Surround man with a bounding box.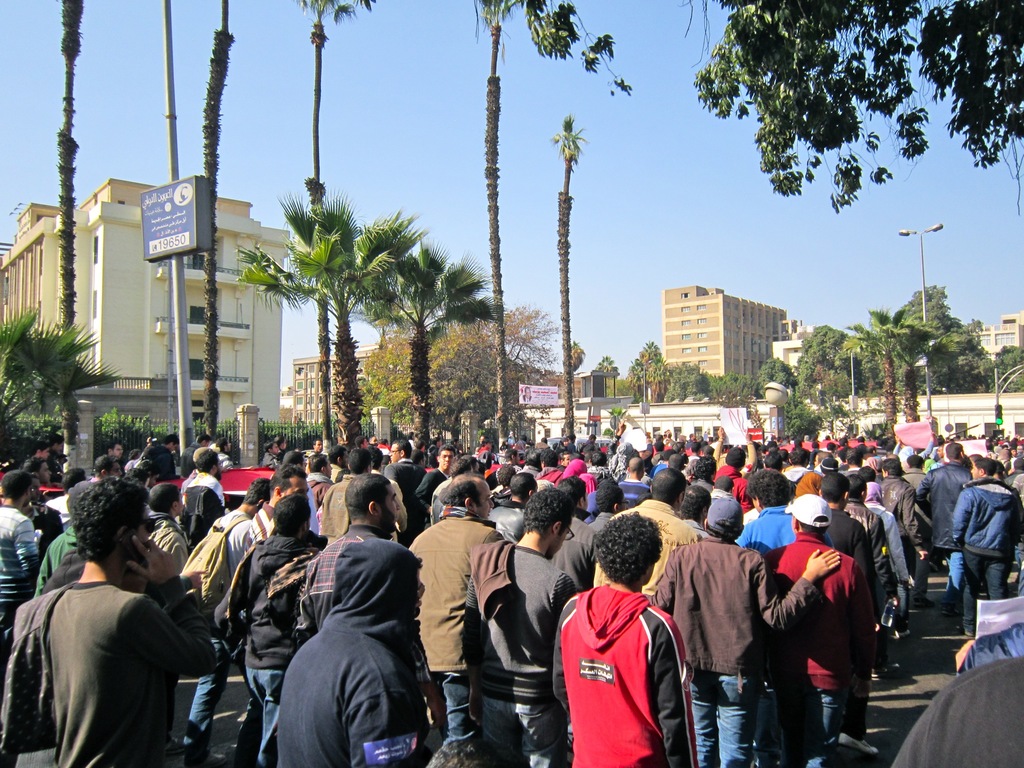
bbox=[140, 478, 191, 572].
